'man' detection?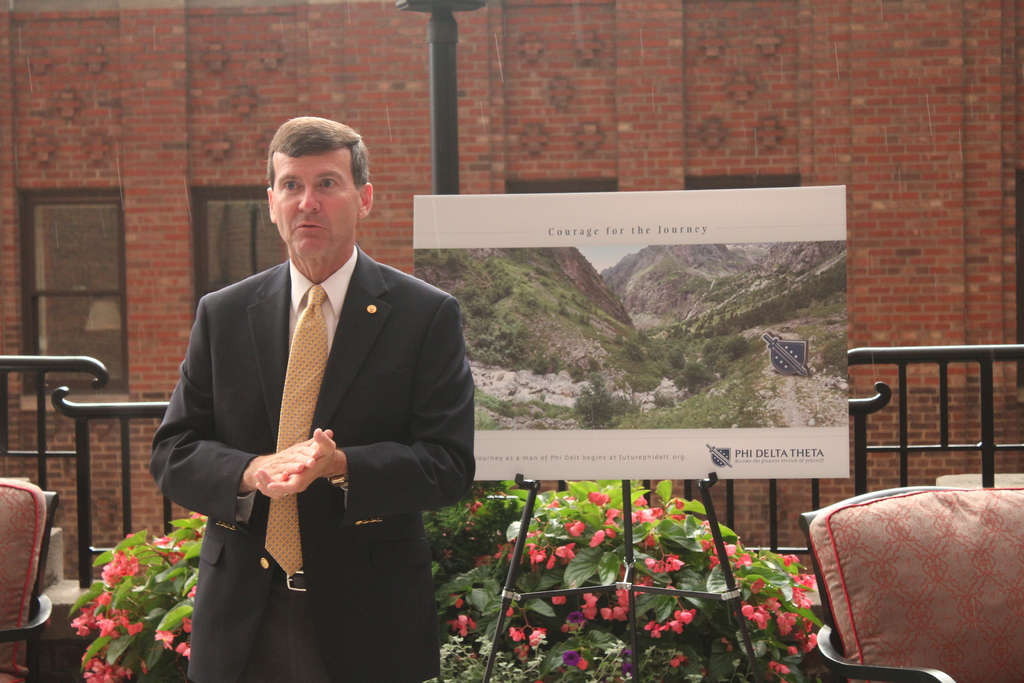
bbox=(150, 104, 457, 682)
